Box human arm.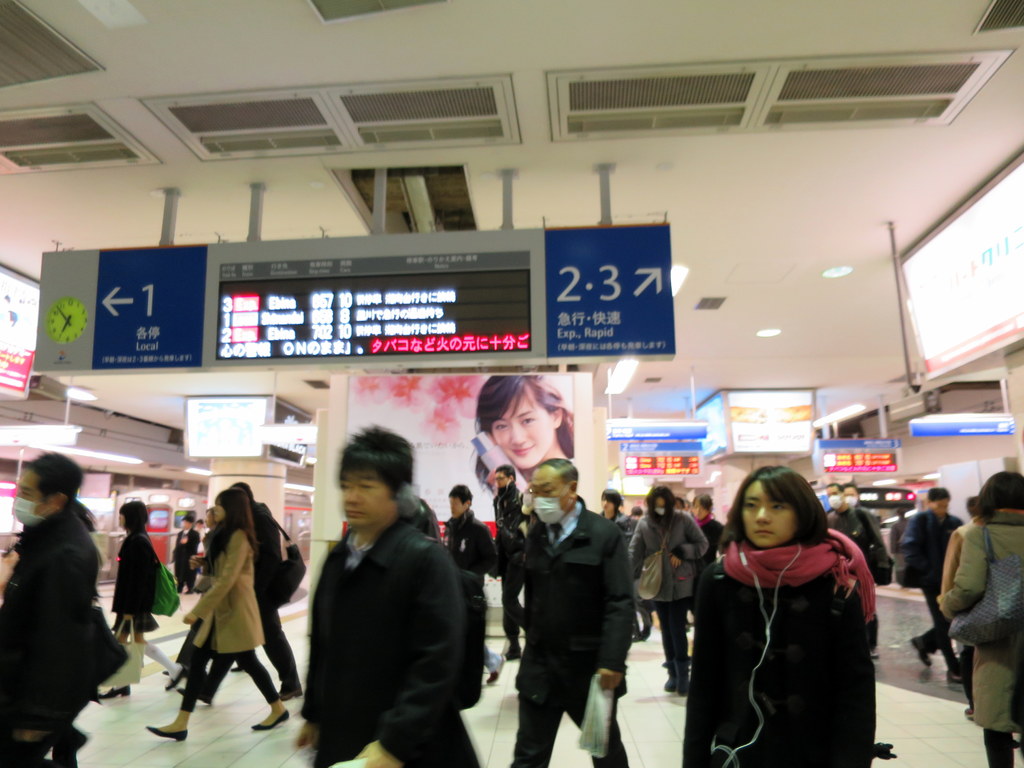
bbox=(353, 542, 460, 767).
